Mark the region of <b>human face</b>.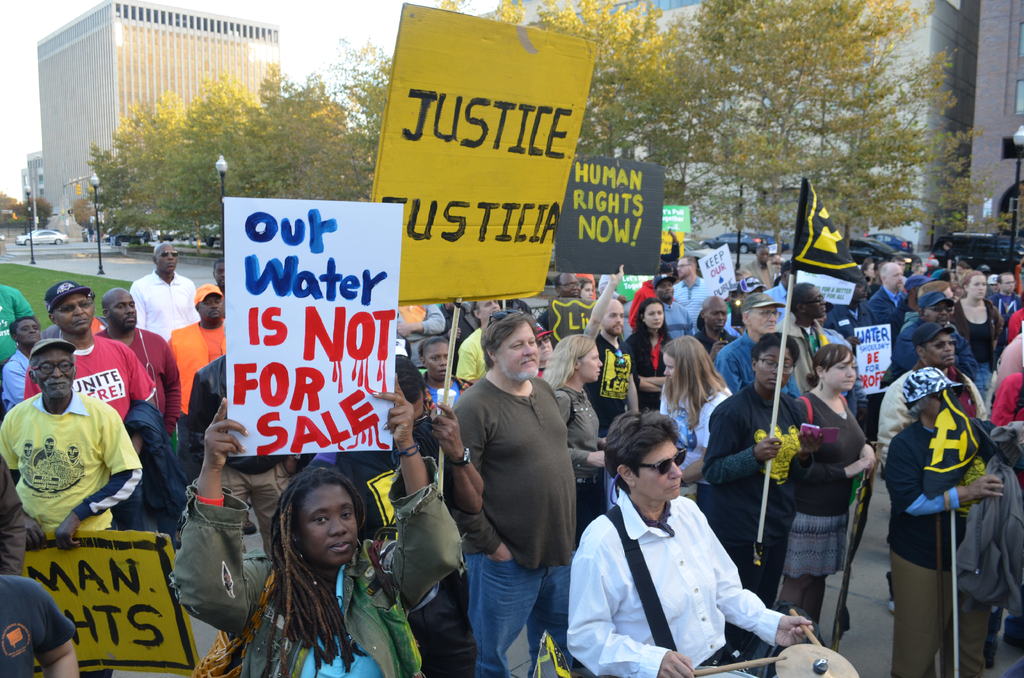
Region: left=750, top=304, right=778, bottom=333.
